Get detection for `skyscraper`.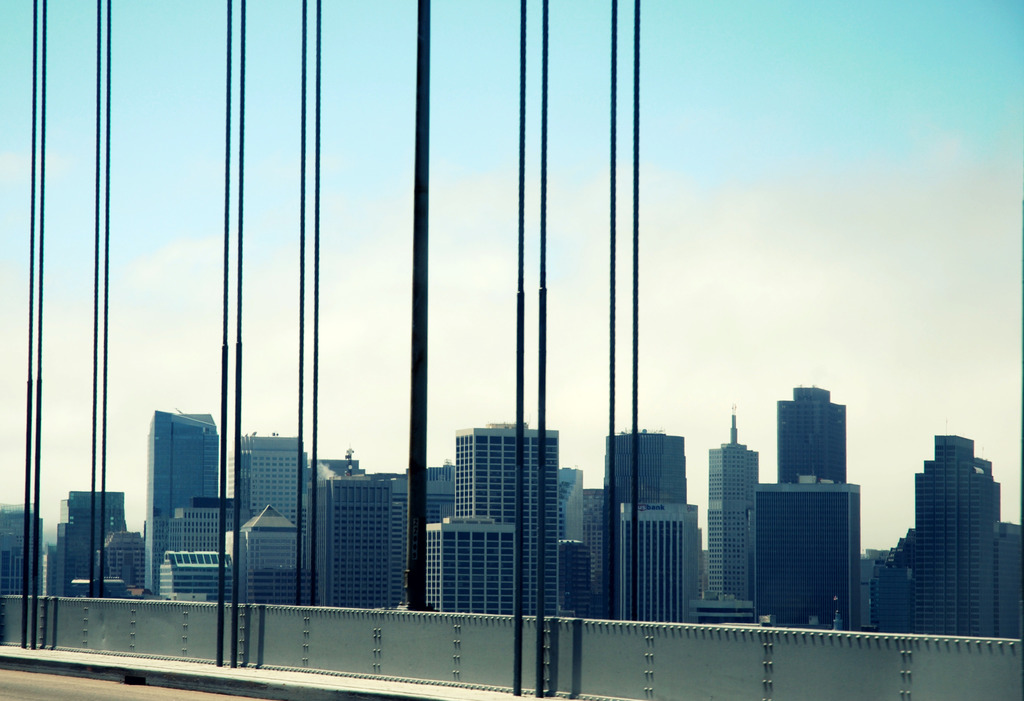
Detection: bbox=(237, 438, 323, 607).
